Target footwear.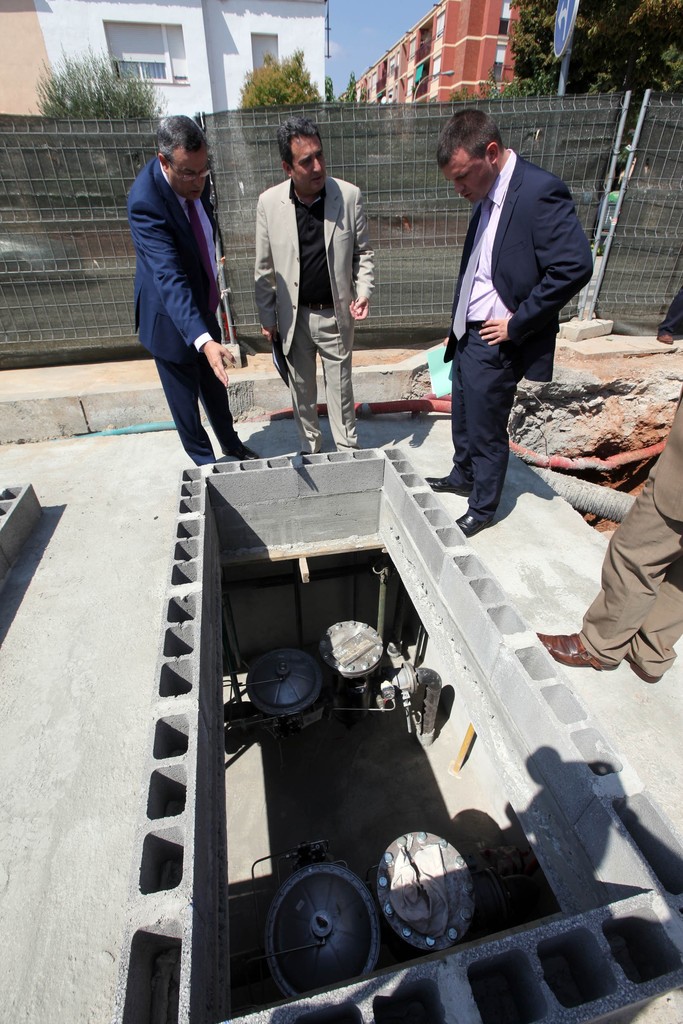
Target region: <box>530,627,615,676</box>.
